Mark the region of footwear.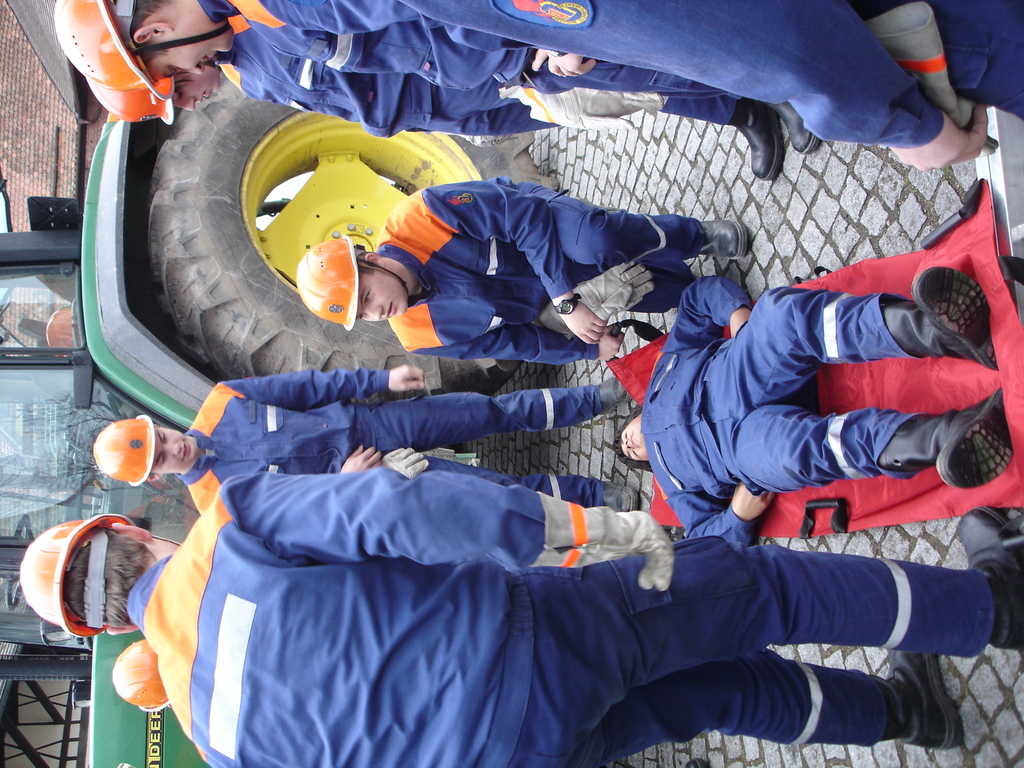
Region: rect(872, 266, 1002, 374).
